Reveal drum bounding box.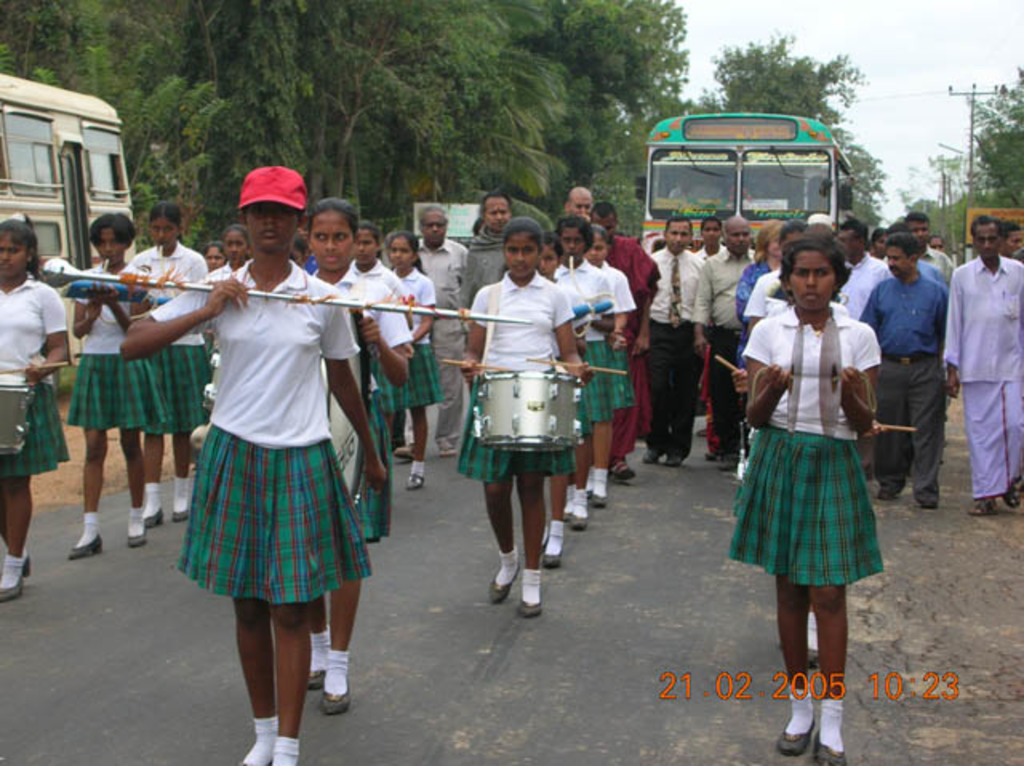
Revealed: [x1=205, y1=305, x2=370, y2=507].
